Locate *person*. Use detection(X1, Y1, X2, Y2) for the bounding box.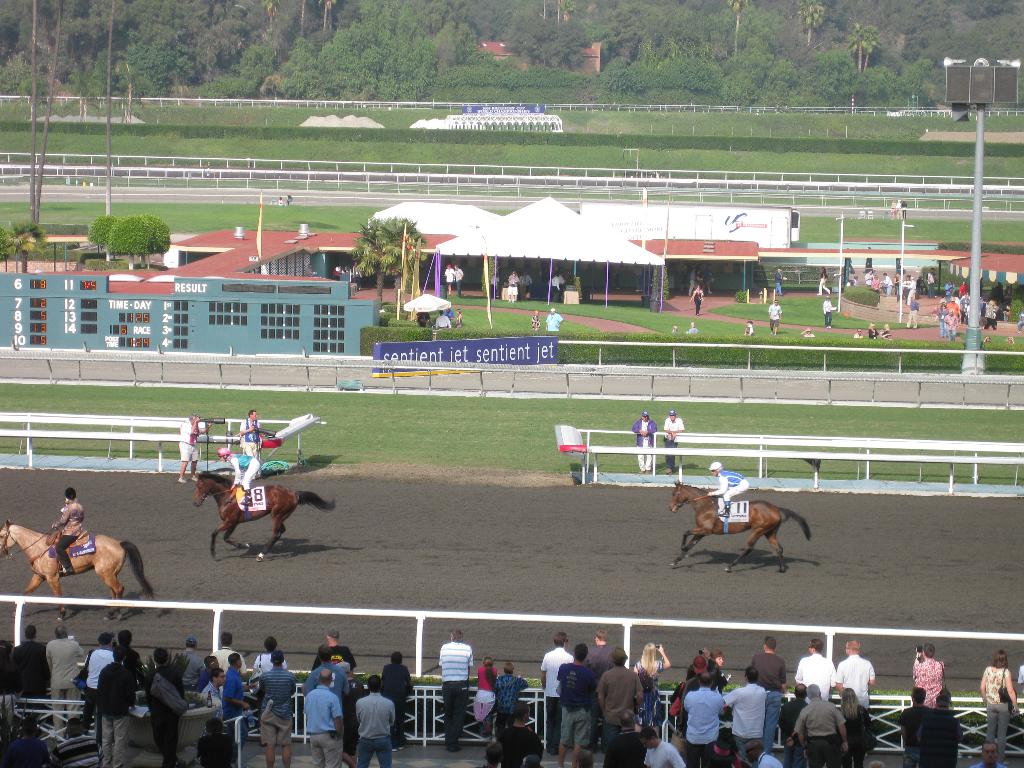
detection(100, 652, 131, 755).
